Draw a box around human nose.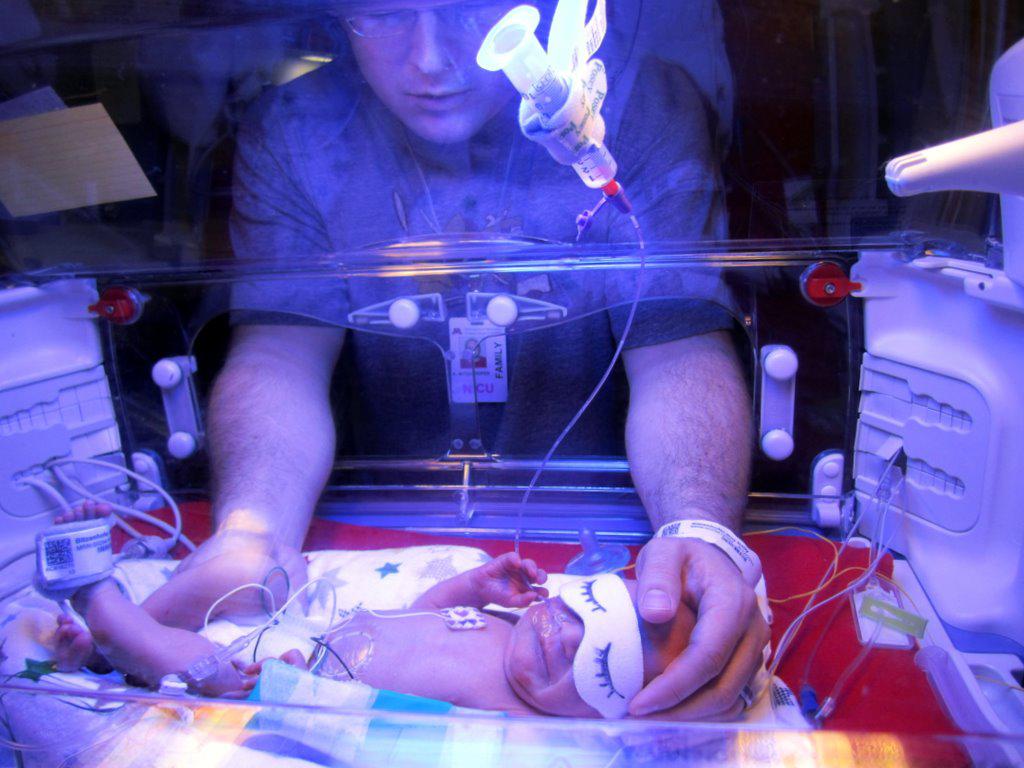
560/623/588/657.
